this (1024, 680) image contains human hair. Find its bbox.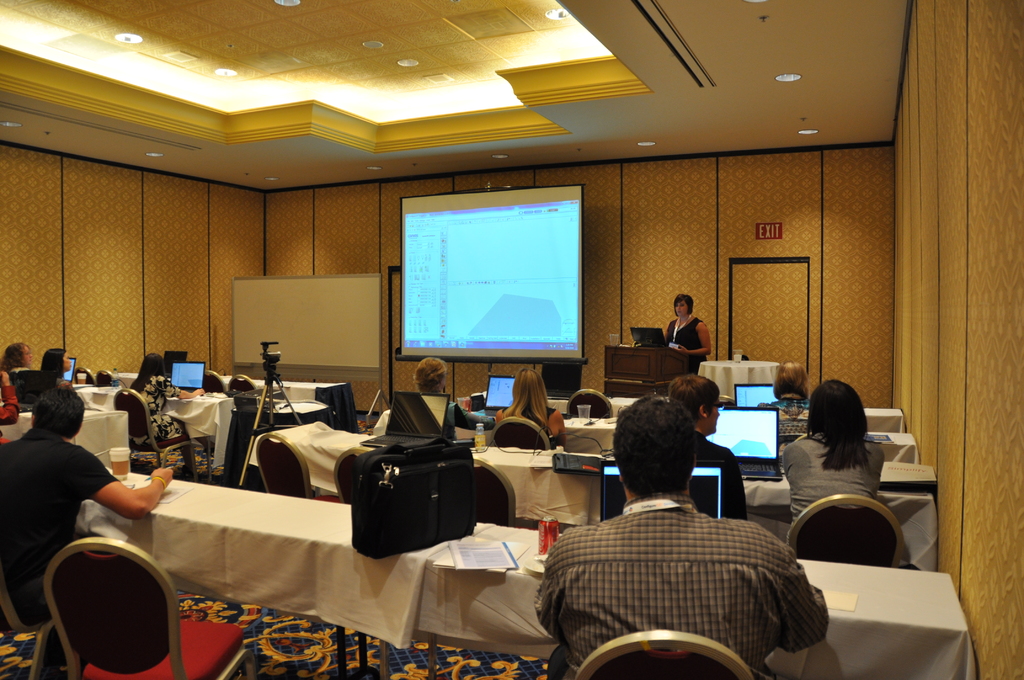
bbox=(504, 366, 550, 430).
